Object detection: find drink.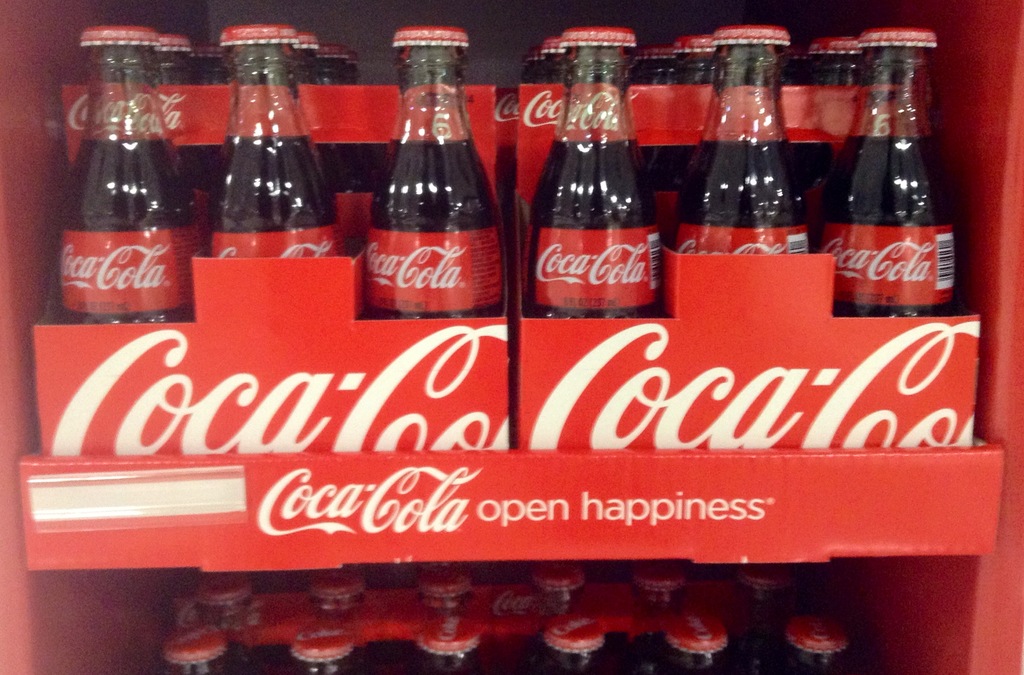
Rect(787, 134, 856, 230).
